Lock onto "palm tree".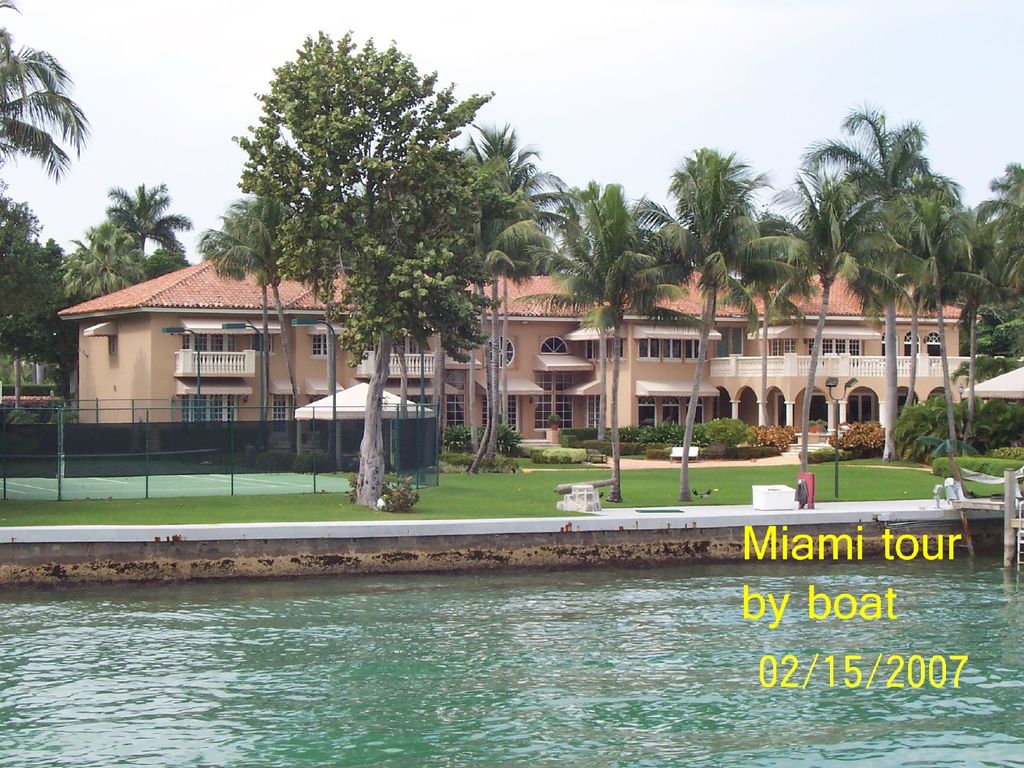
Locked: bbox=(633, 142, 793, 497).
